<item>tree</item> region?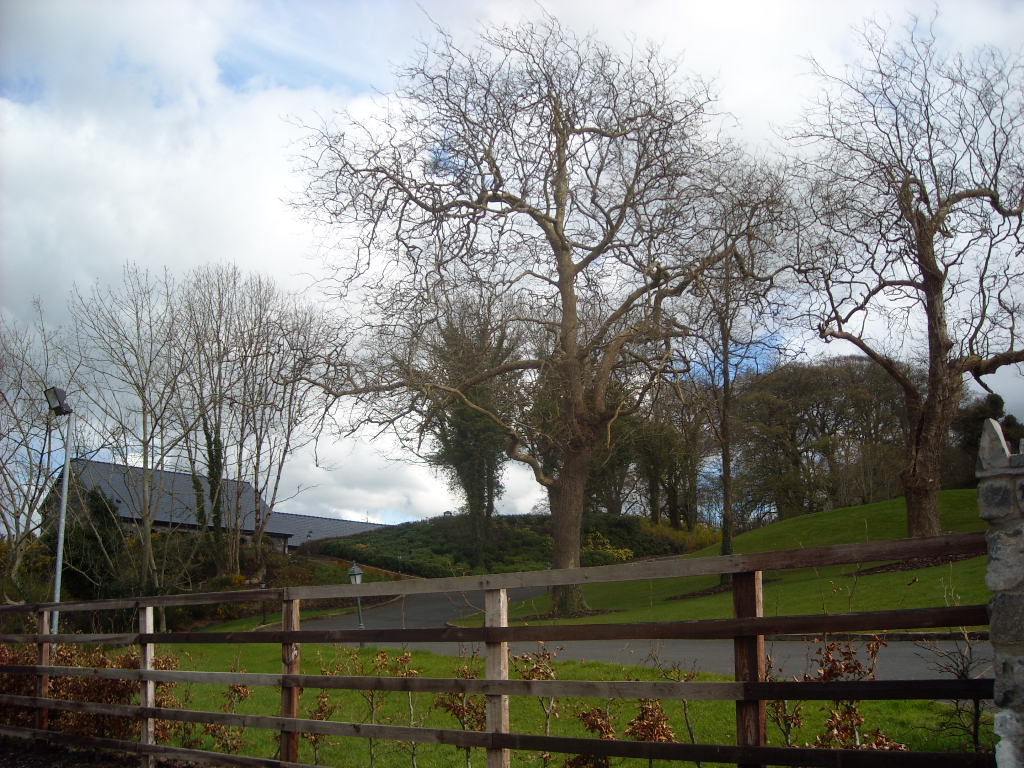
box=[54, 248, 344, 601]
